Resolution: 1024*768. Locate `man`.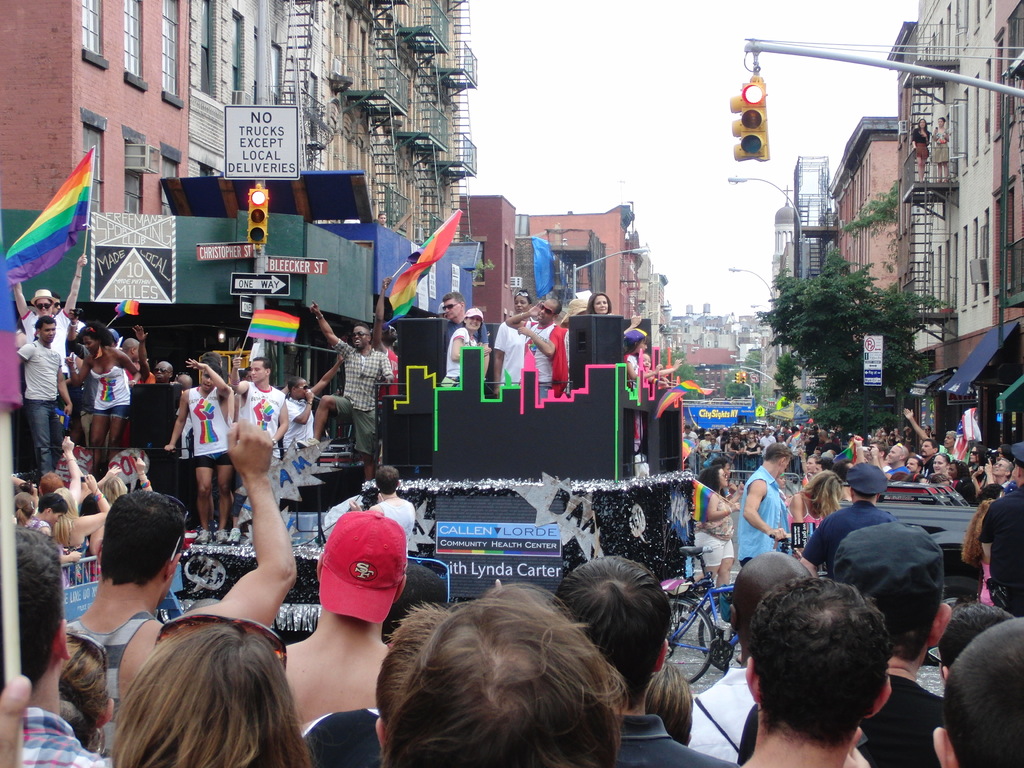
bbox=(502, 298, 567, 403).
